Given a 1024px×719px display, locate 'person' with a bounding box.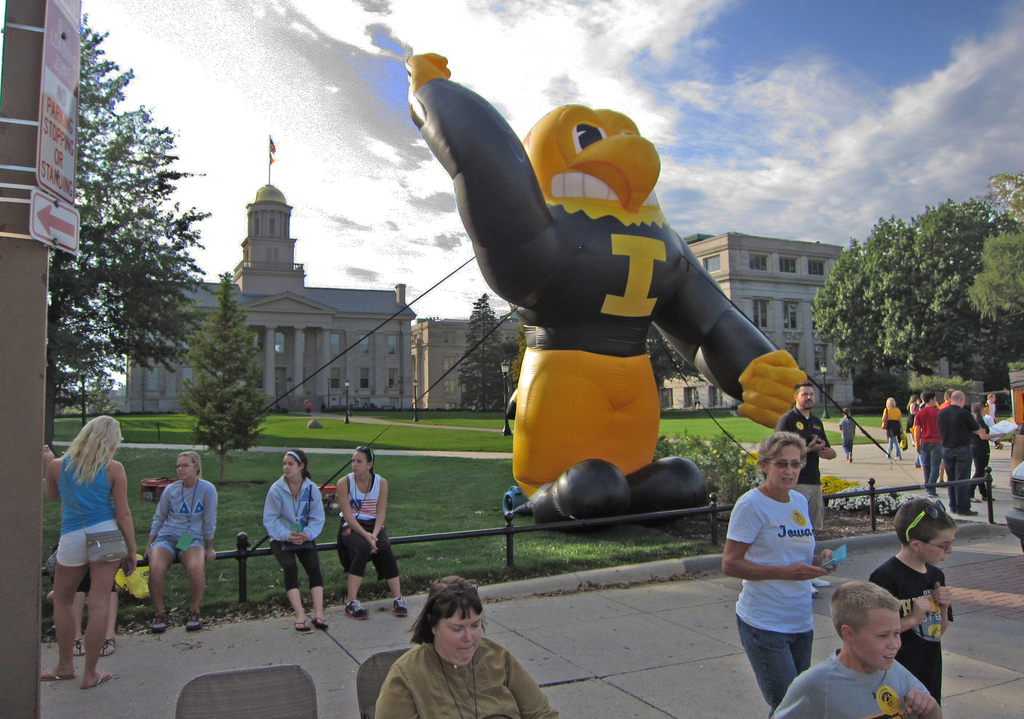
Located: box(778, 375, 848, 545).
